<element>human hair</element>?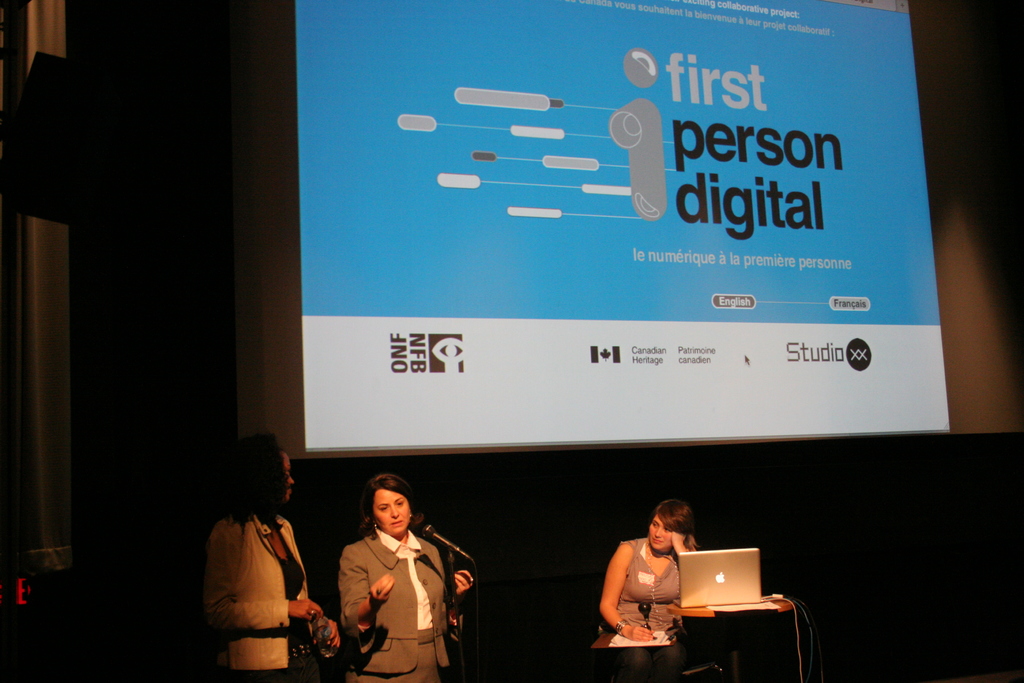
BBox(357, 473, 428, 538)
